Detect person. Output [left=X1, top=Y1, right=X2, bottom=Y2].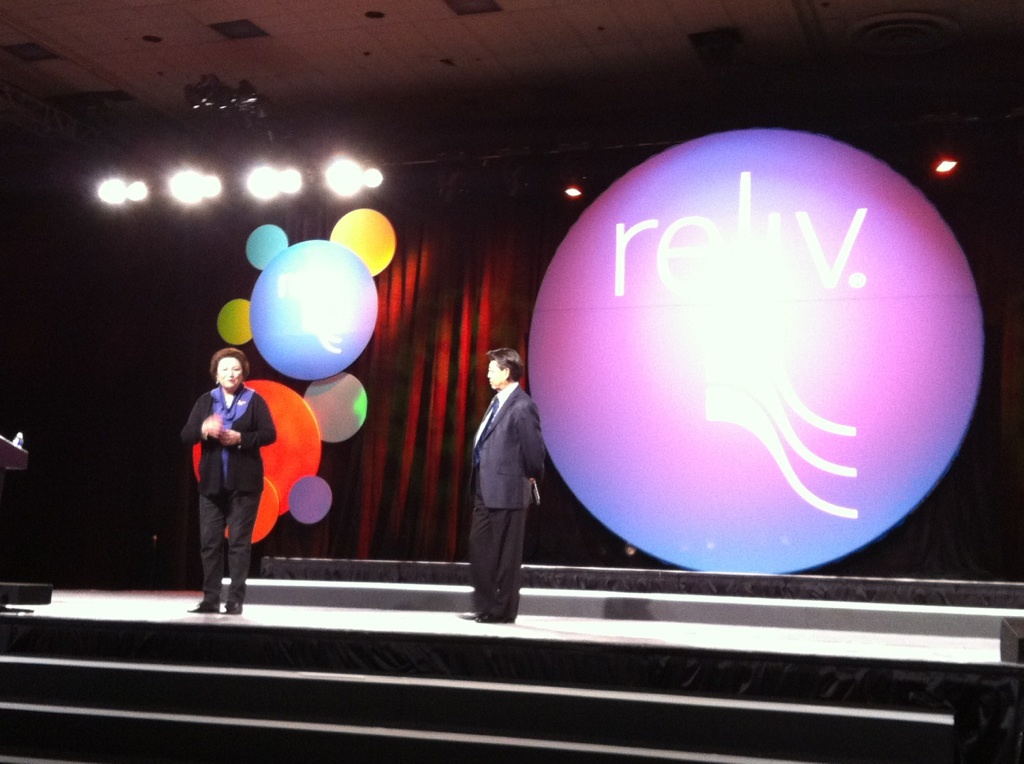
[left=469, top=344, right=545, bottom=624].
